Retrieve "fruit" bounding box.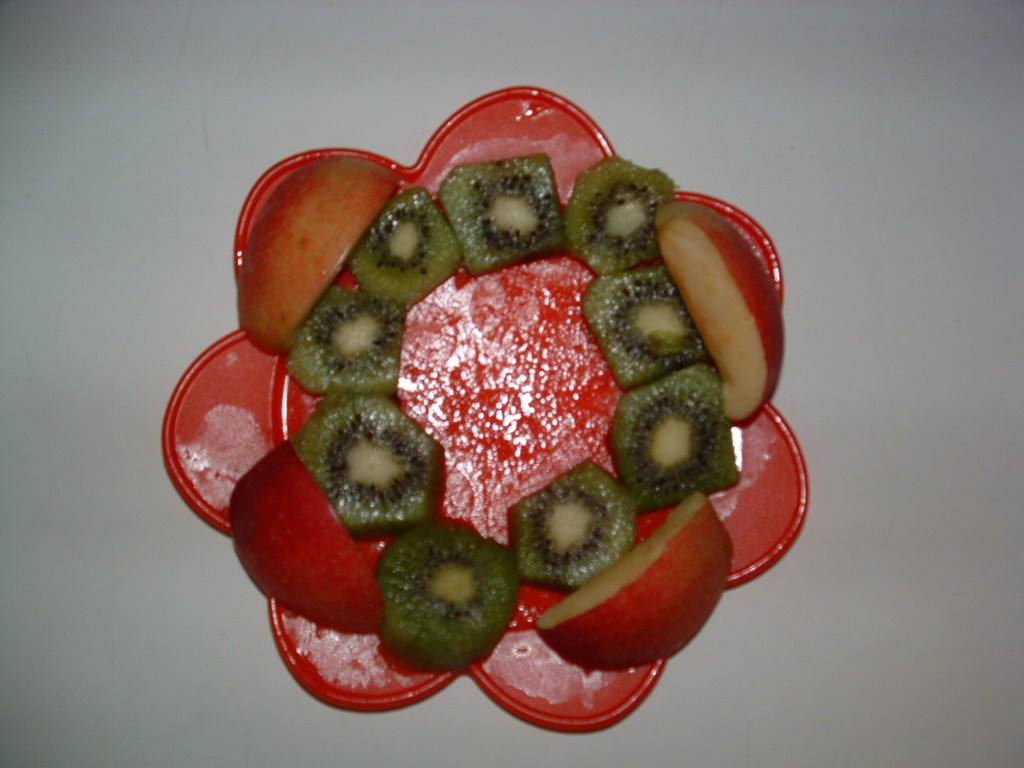
Bounding box: box(537, 490, 734, 661).
